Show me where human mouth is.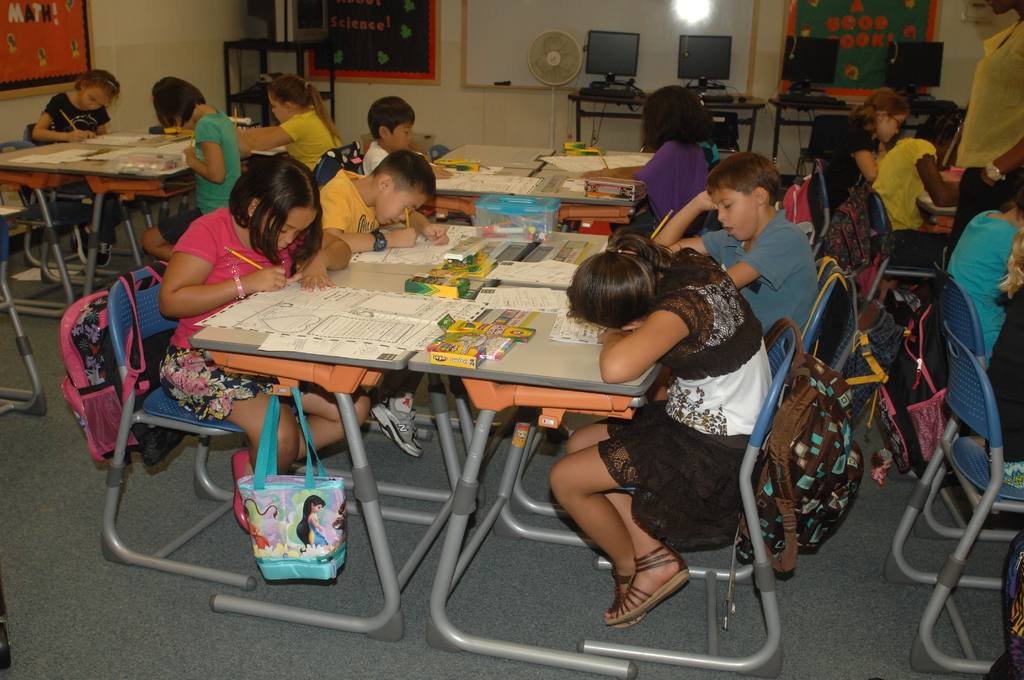
human mouth is at [388, 218, 399, 227].
